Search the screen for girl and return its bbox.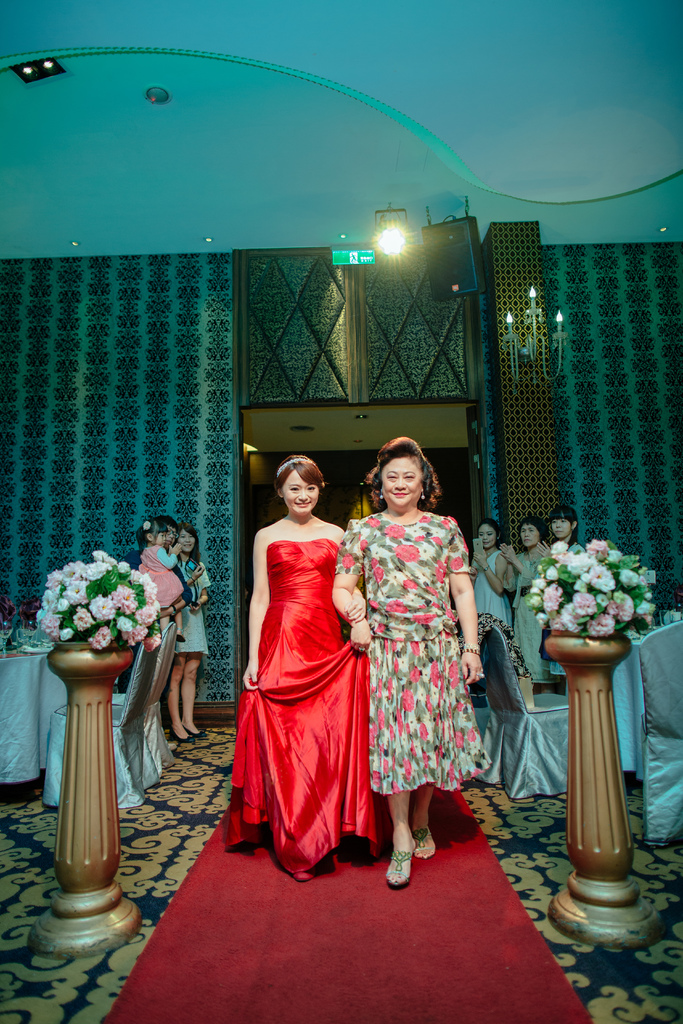
Found: (138,515,189,643).
